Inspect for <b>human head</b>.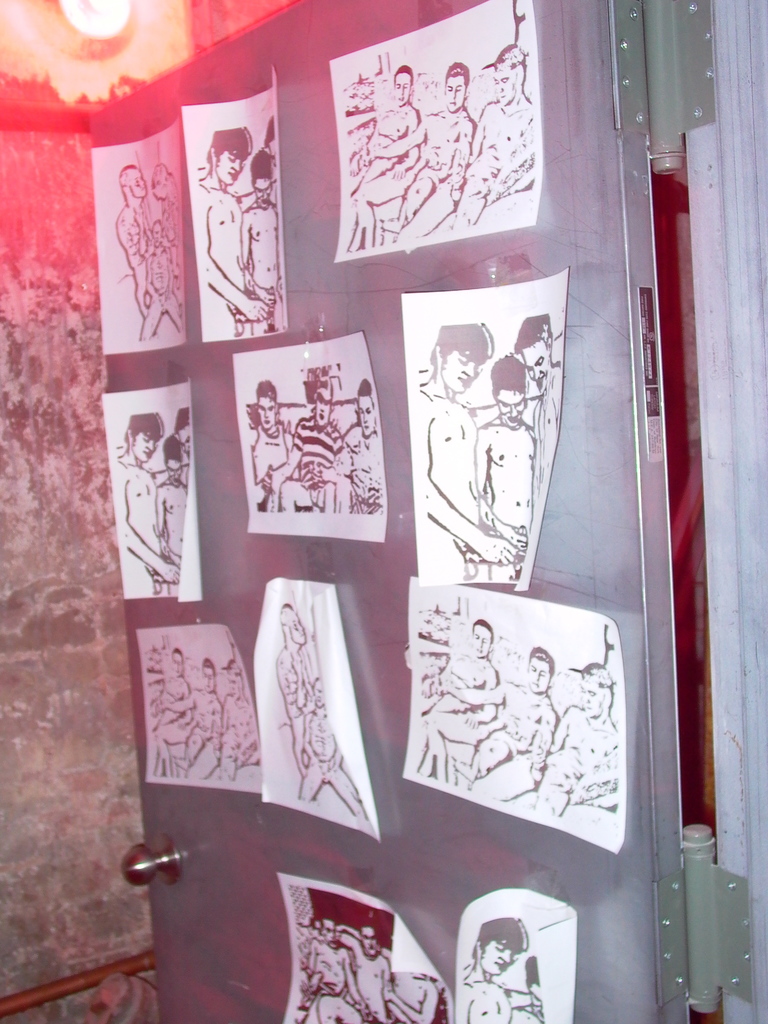
Inspection: x1=220, y1=657, x2=241, y2=695.
